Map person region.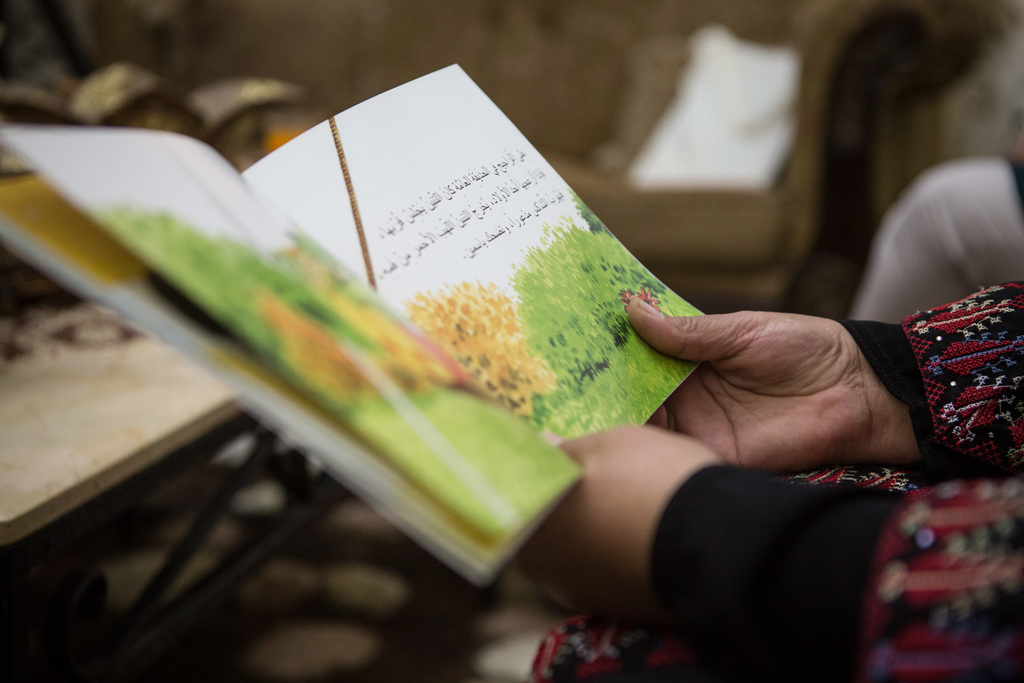
Mapped to Rect(851, 159, 1023, 319).
